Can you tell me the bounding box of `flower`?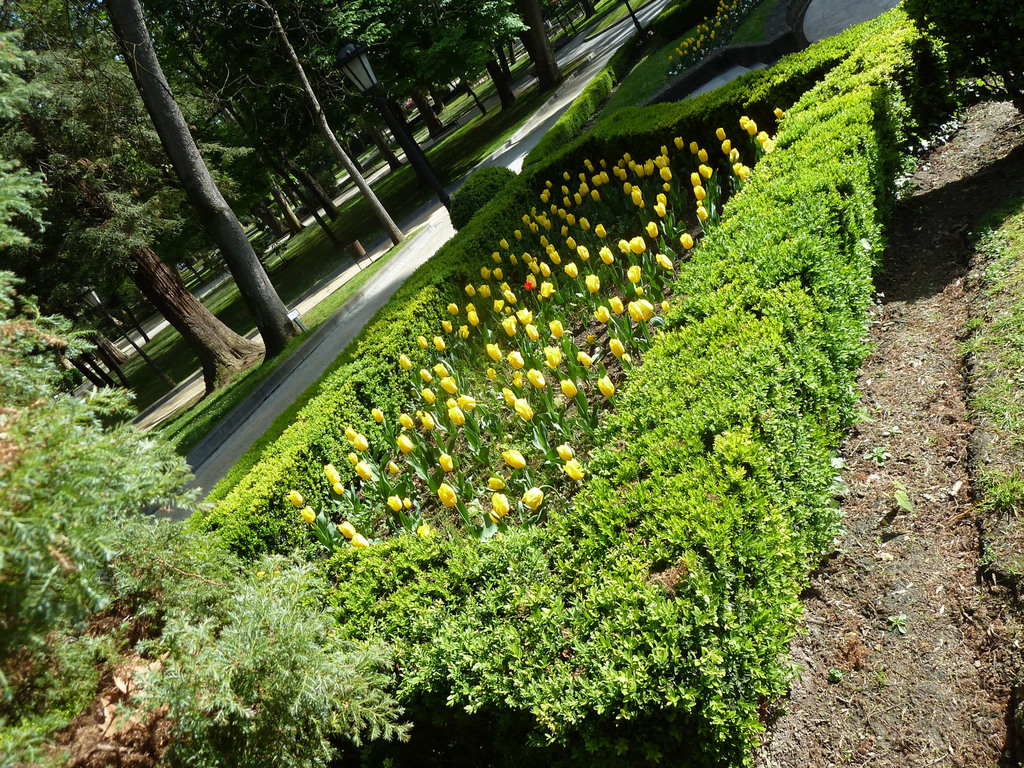
(657, 166, 674, 182).
